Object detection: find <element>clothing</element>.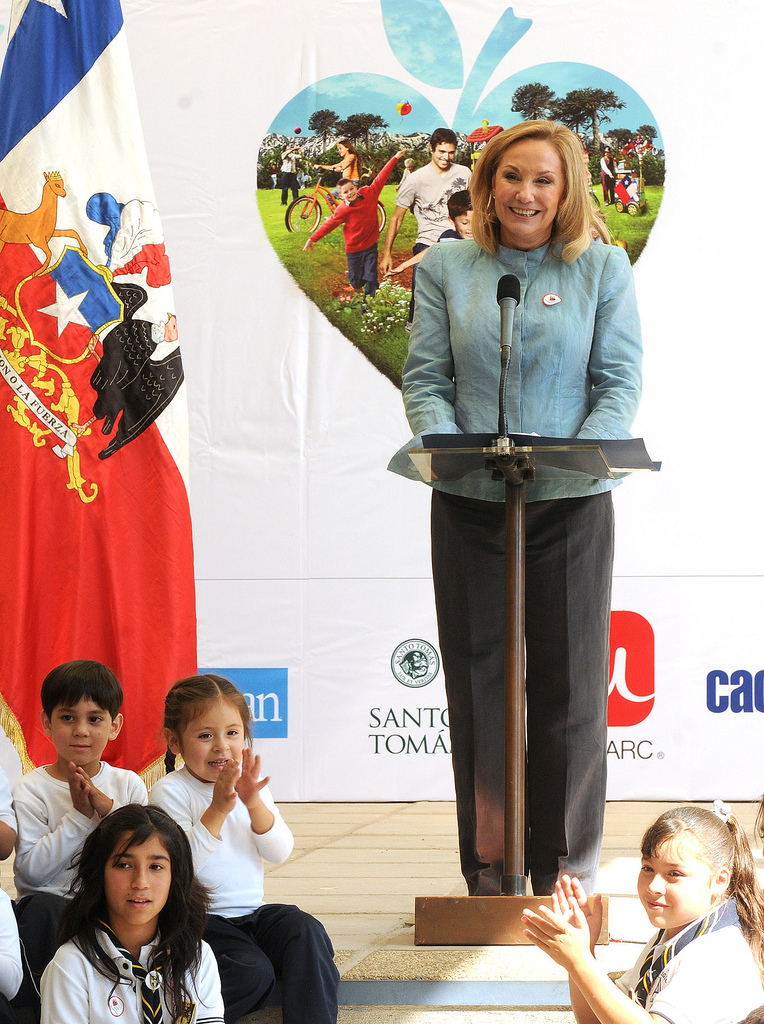
Rect(386, 172, 656, 890).
